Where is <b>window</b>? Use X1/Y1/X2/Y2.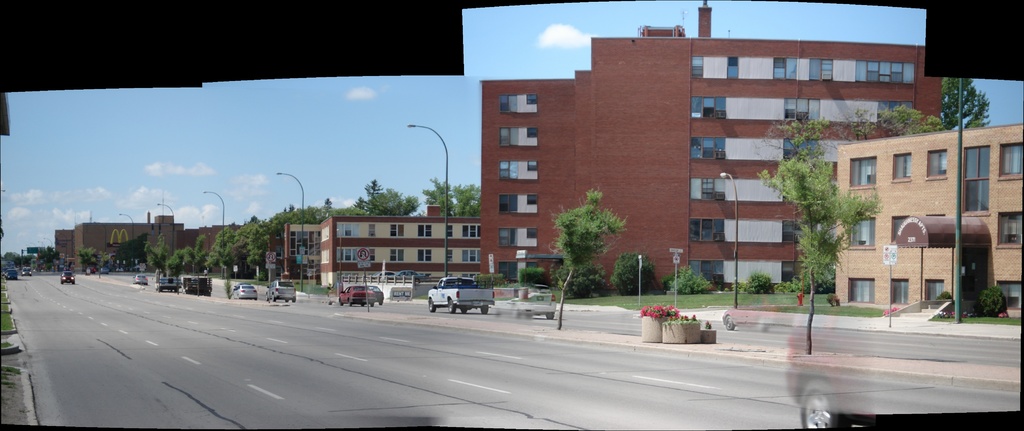
335/248/355/262.
